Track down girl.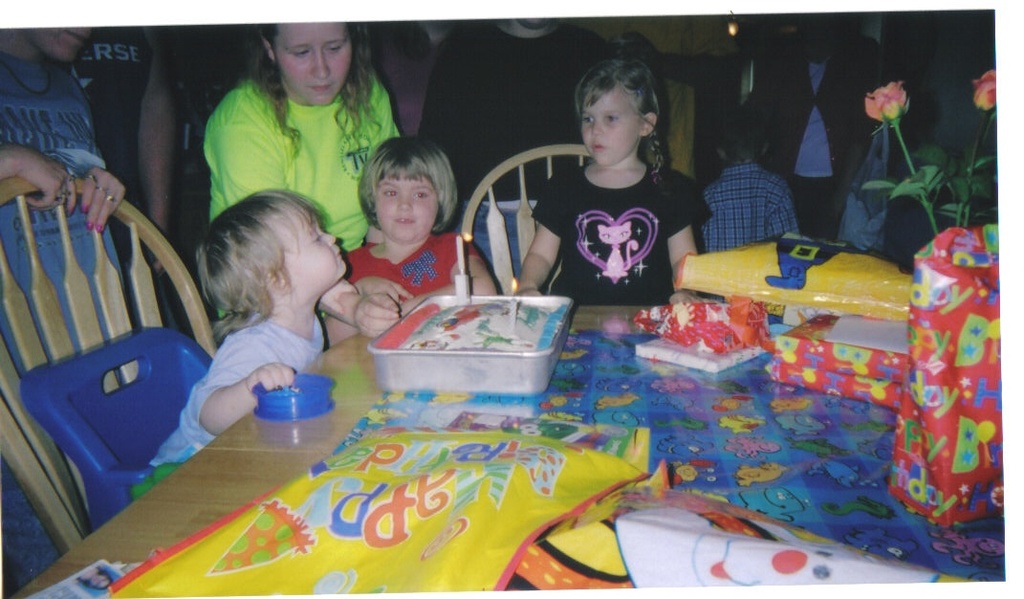
Tracked to x1=514, y1=56, x2=711, y2=305.
